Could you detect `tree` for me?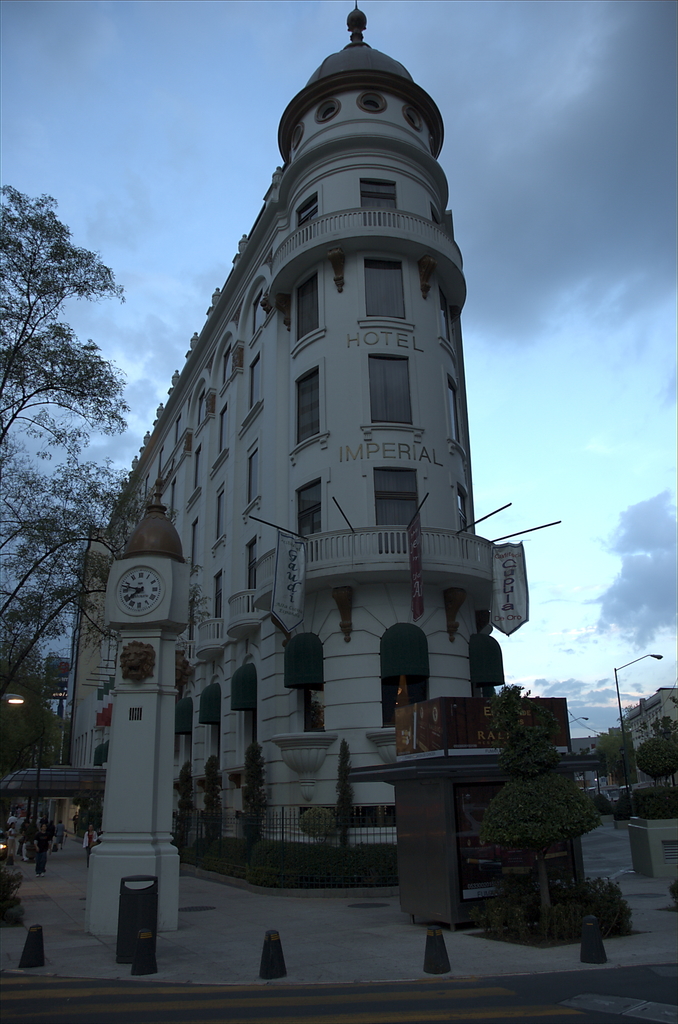
Detection result: x1=240 y1=743 x2=275 y2=858.
